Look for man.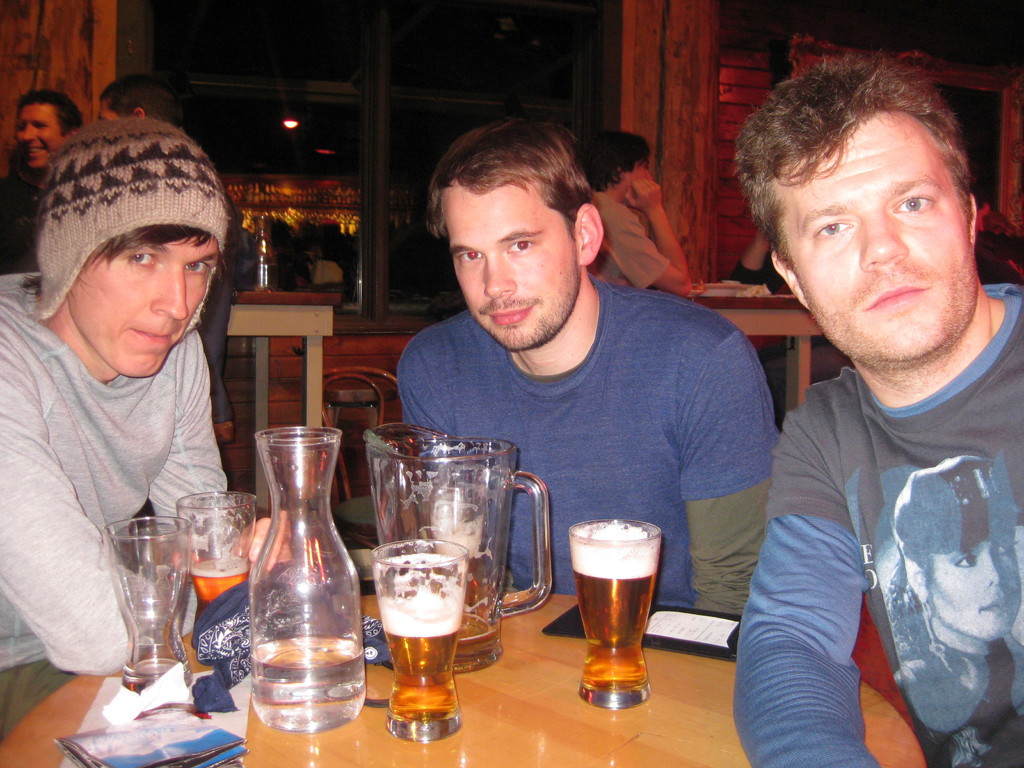
Found: bbox=[89, 74, 260, 431].
